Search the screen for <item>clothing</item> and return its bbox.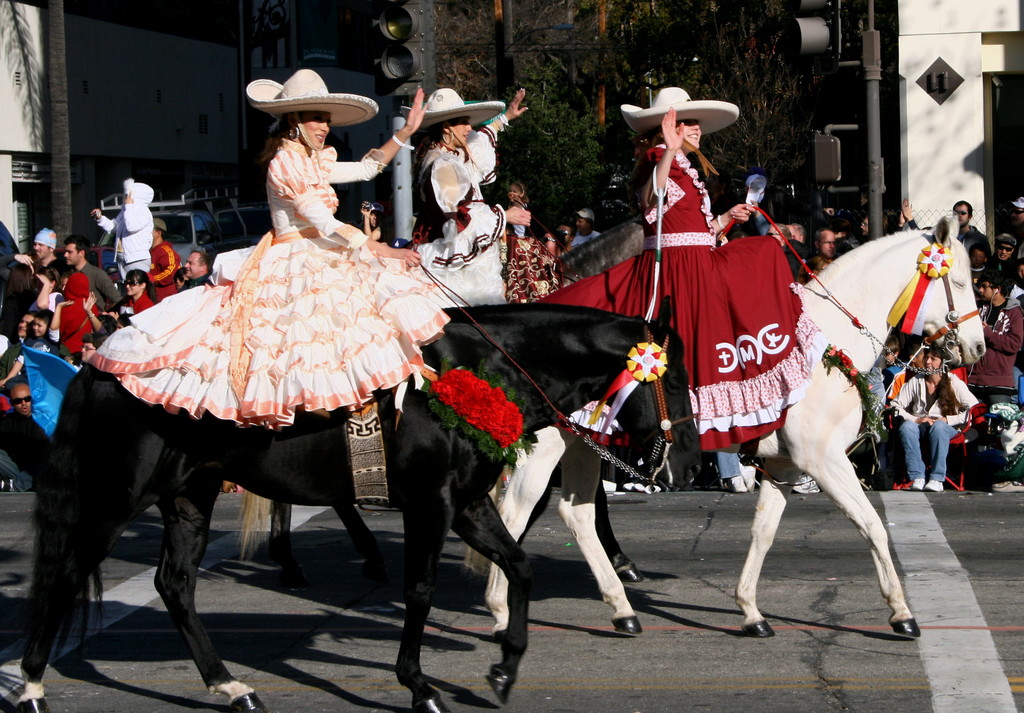
Found: <region>573, 133, 811, 456</region>.
